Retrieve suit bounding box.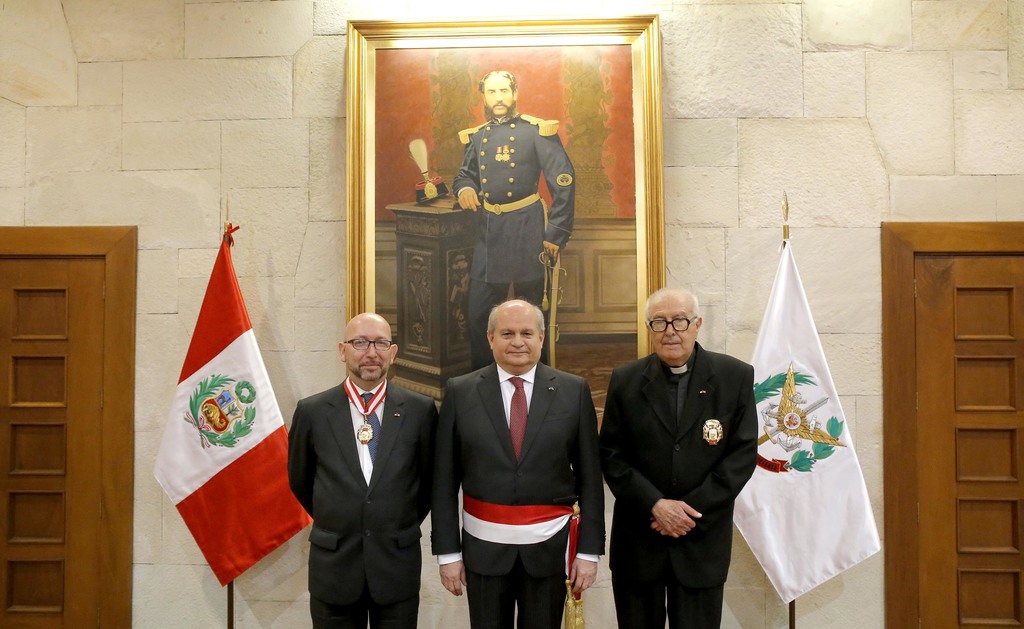
Bounding box: <box>447,106,581,286</box>.
